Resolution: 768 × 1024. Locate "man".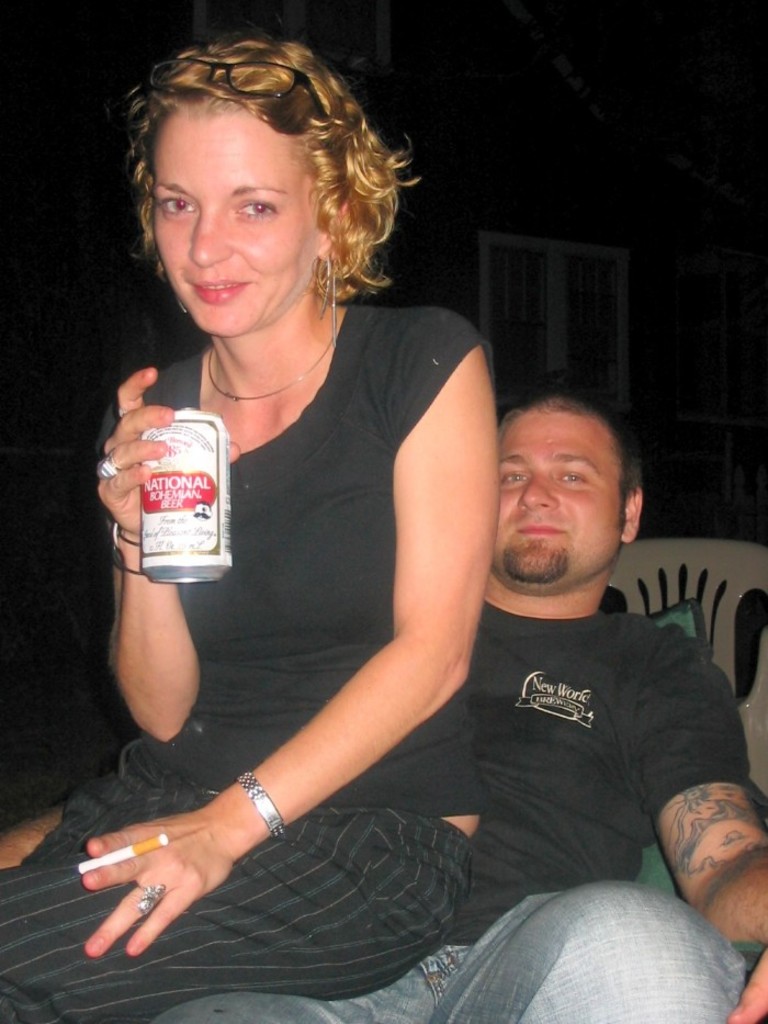
bbox=(0, 395, 767, 1023).
